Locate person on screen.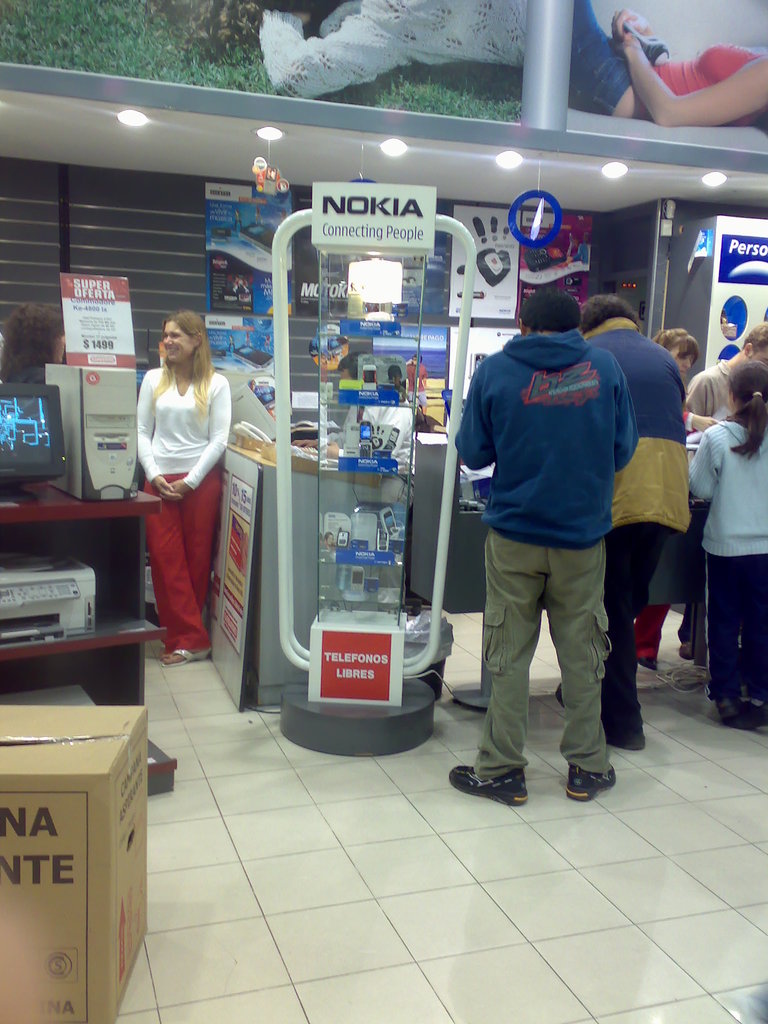
On screen at x1=688 y1=309 x2=767 y2=645.
